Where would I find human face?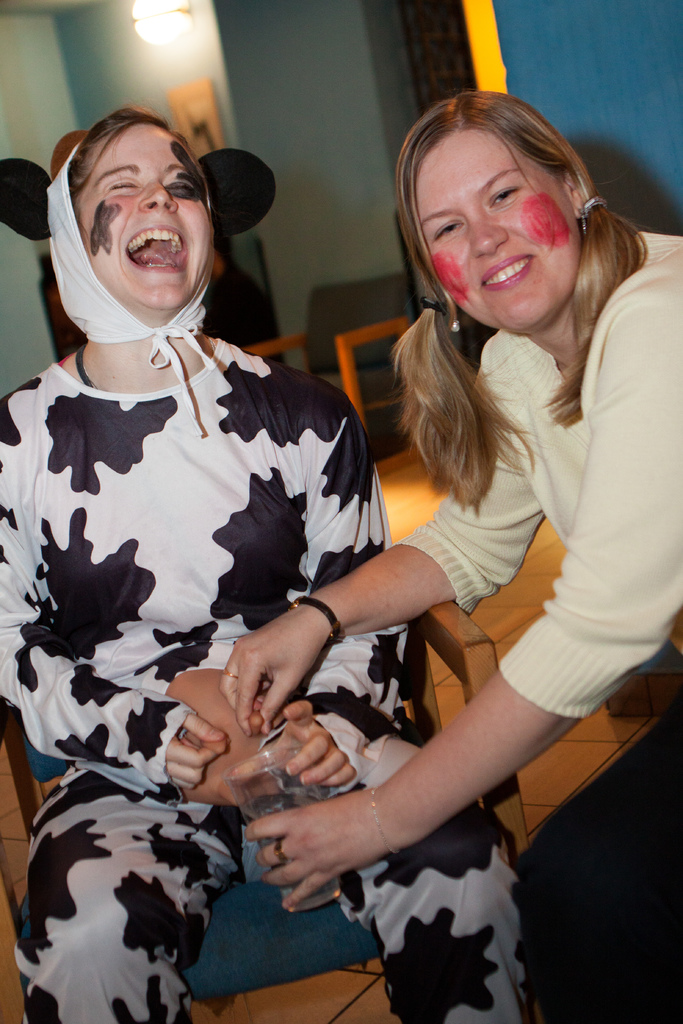
At box(74, 116, 213, 319).
